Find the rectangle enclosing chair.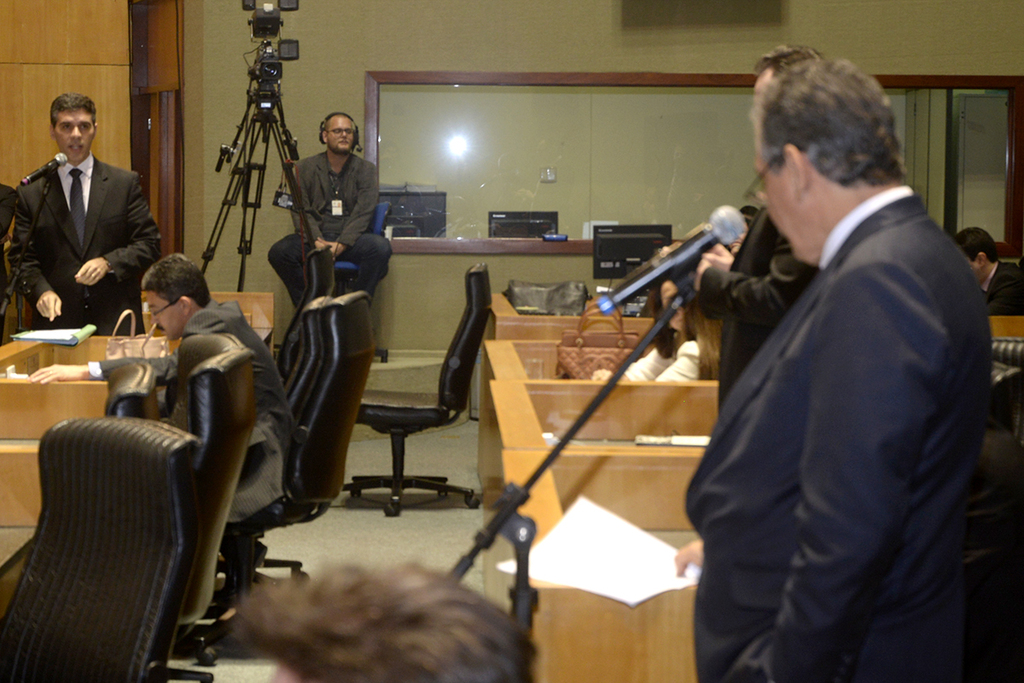
region(284, 248, 340, 421).
